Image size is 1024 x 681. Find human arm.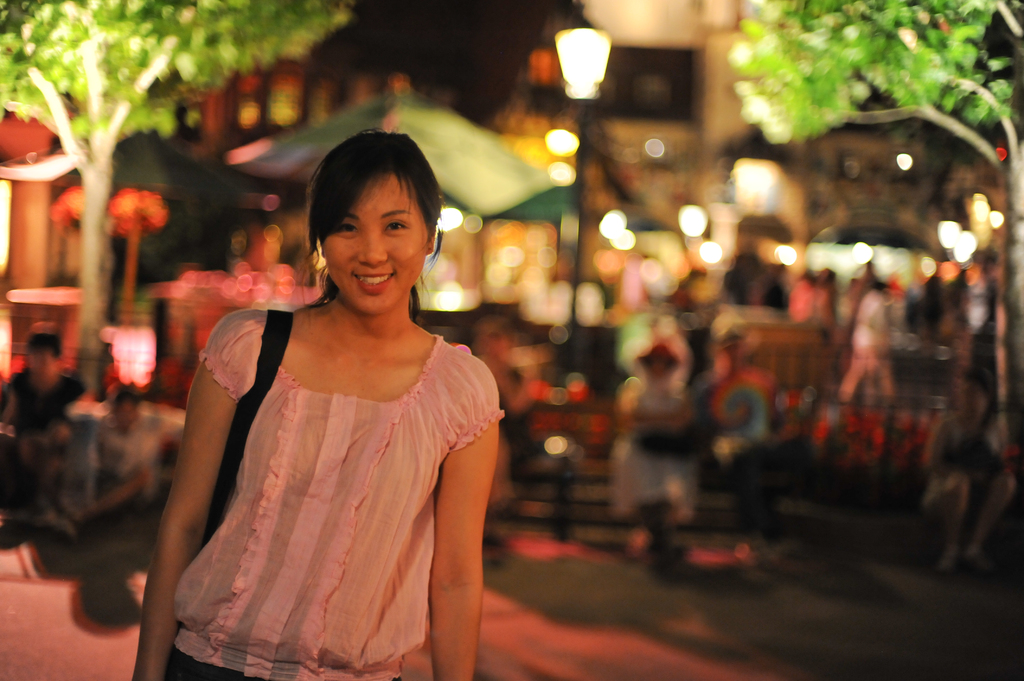
{"x1": 142, "y1": 331, "x2": 246, "y2": 646}.
